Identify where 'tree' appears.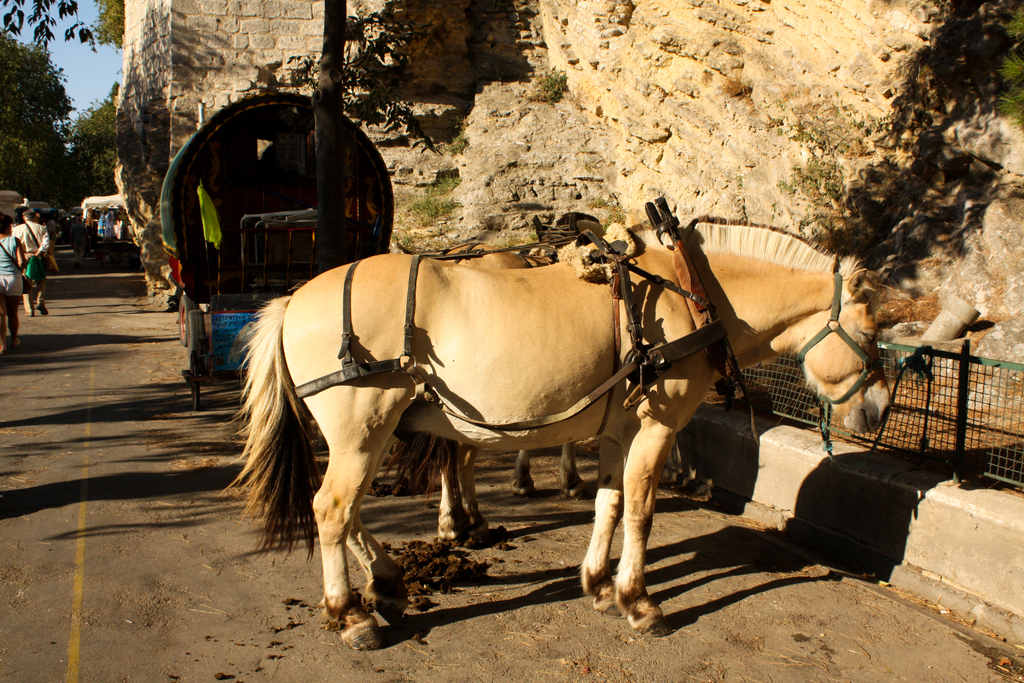
Appears at {"x1": 0, "y1": 0, "x2": 102, "y2": 55}.
